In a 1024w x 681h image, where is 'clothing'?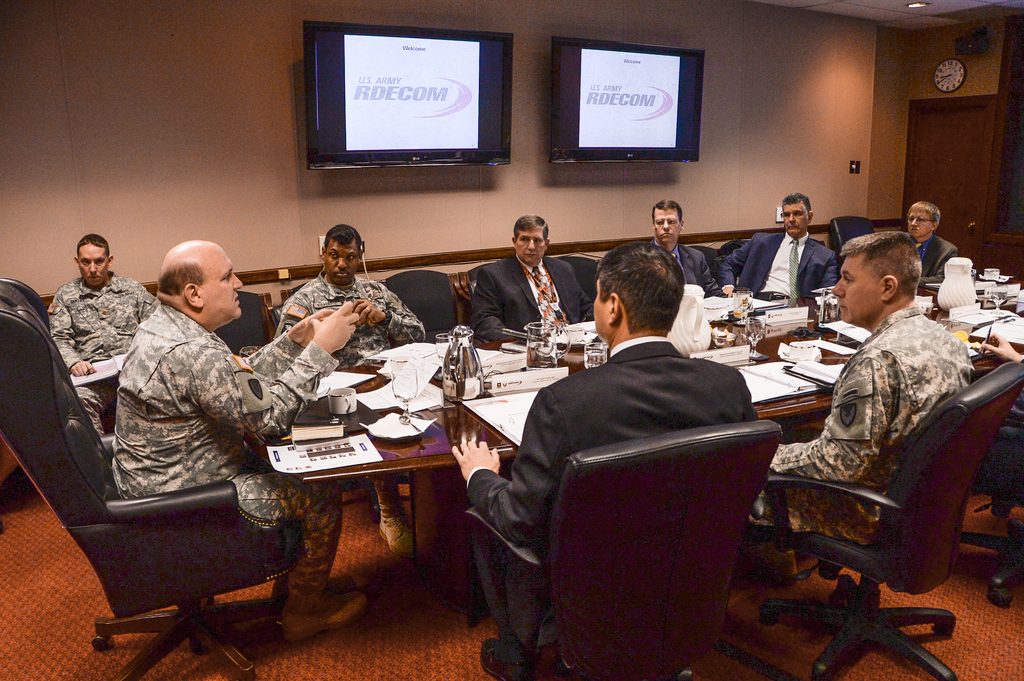
pyautogui.locateOnScreen(724, 227, 839, 296).
